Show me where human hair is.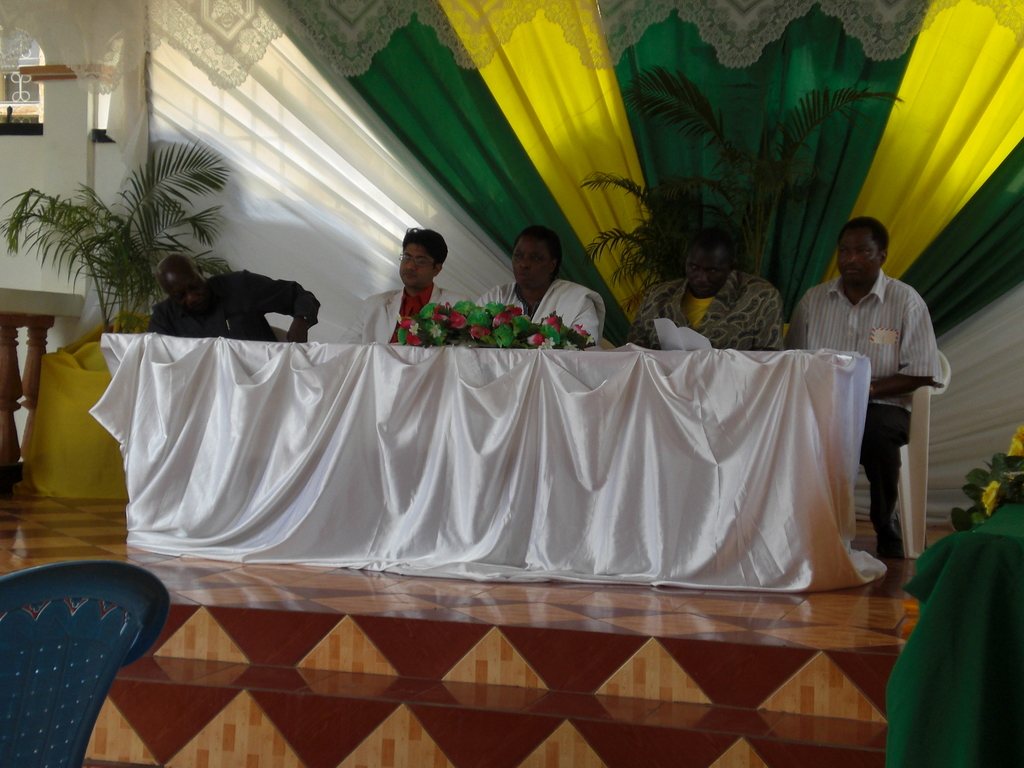
human hair is at left=833, top=217, right=888, bottom=252.
